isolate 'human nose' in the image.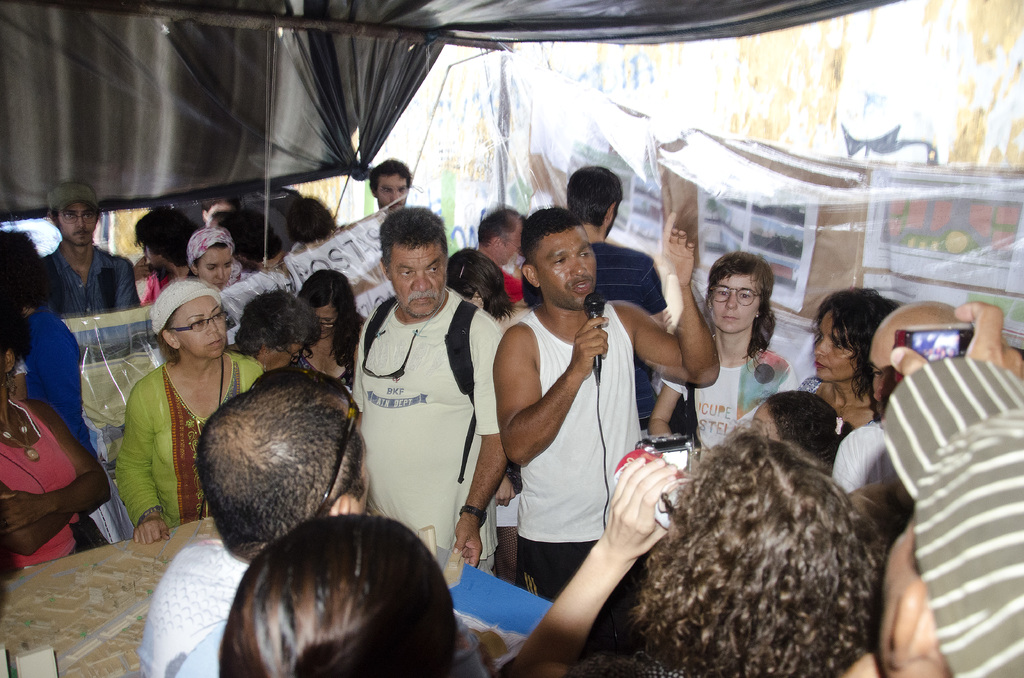
Isolated region: {"left": 214, "top": 268, "right": 228, "bottom": 285}.
